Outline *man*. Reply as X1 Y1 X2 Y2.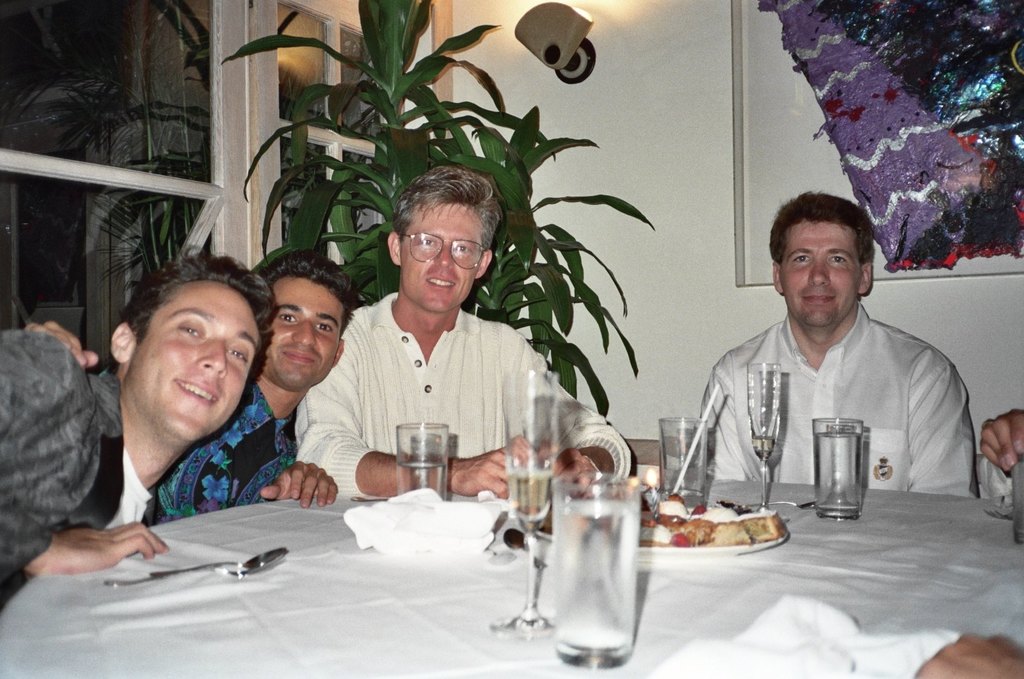
975 408 1023 519.
